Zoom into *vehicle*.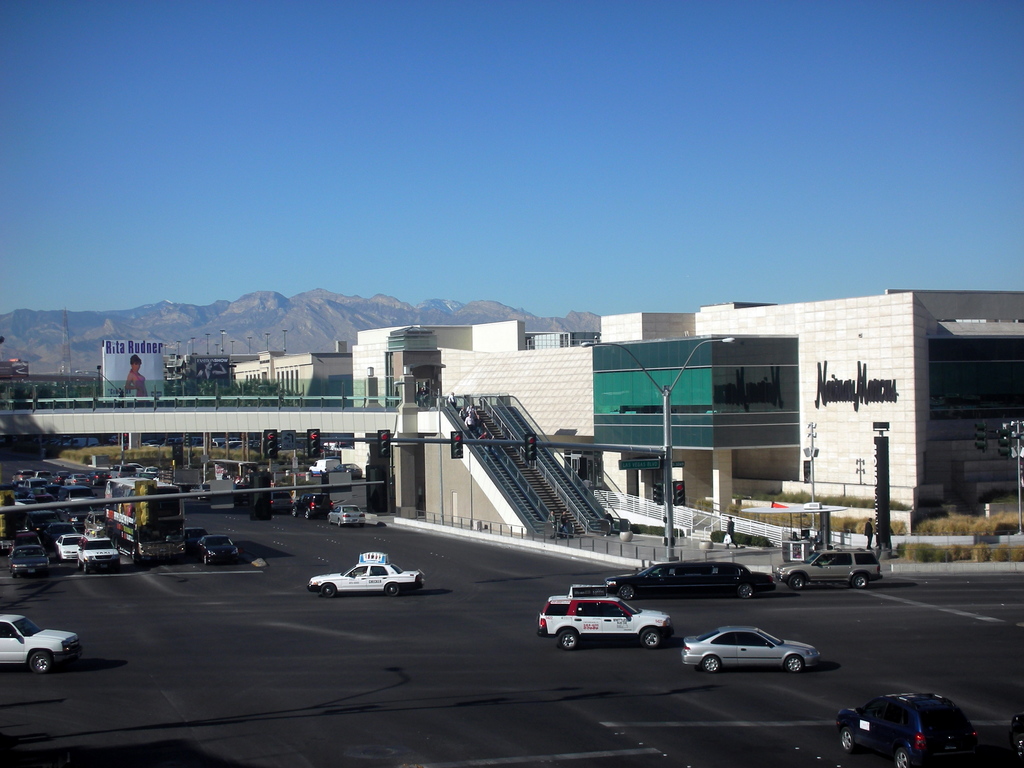
Zoom target: [x1=773, y1=545, x2=884, y2=592].
